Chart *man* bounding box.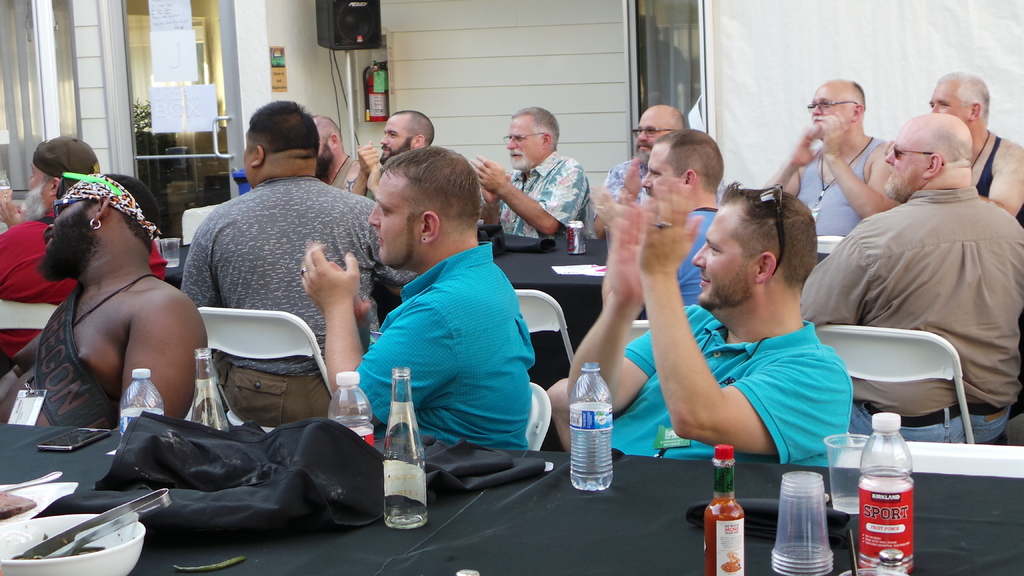
Charted: (0, 125, 164, 351).
